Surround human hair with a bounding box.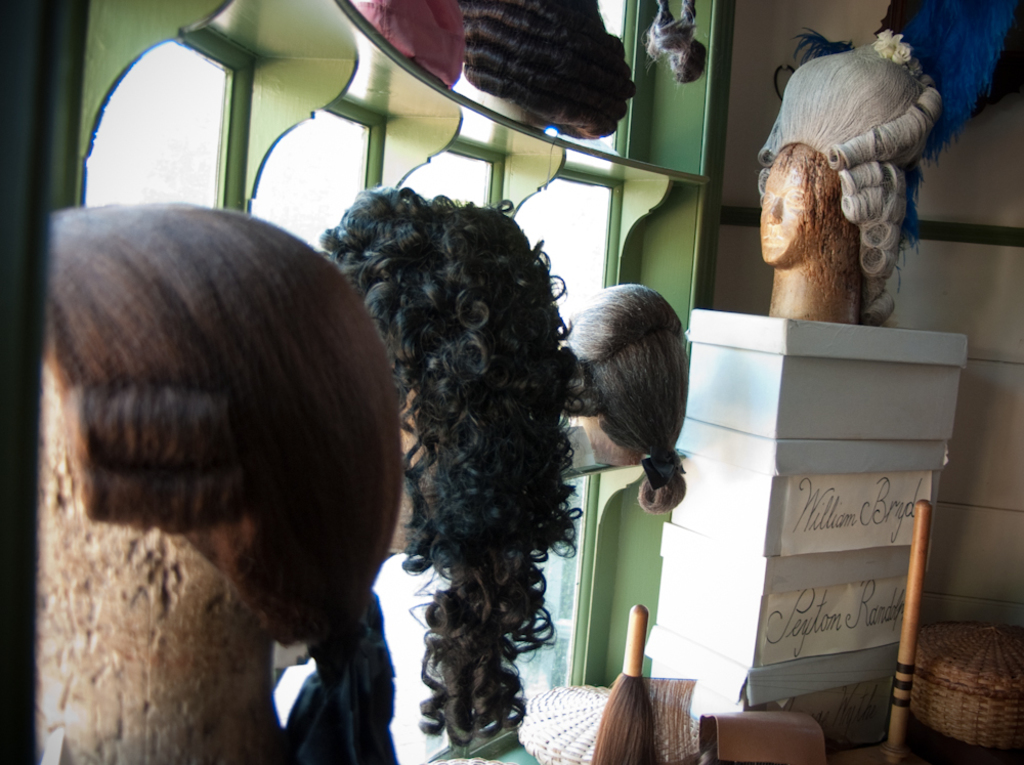
x1=564, y1=285, x2=687, y2=515.
